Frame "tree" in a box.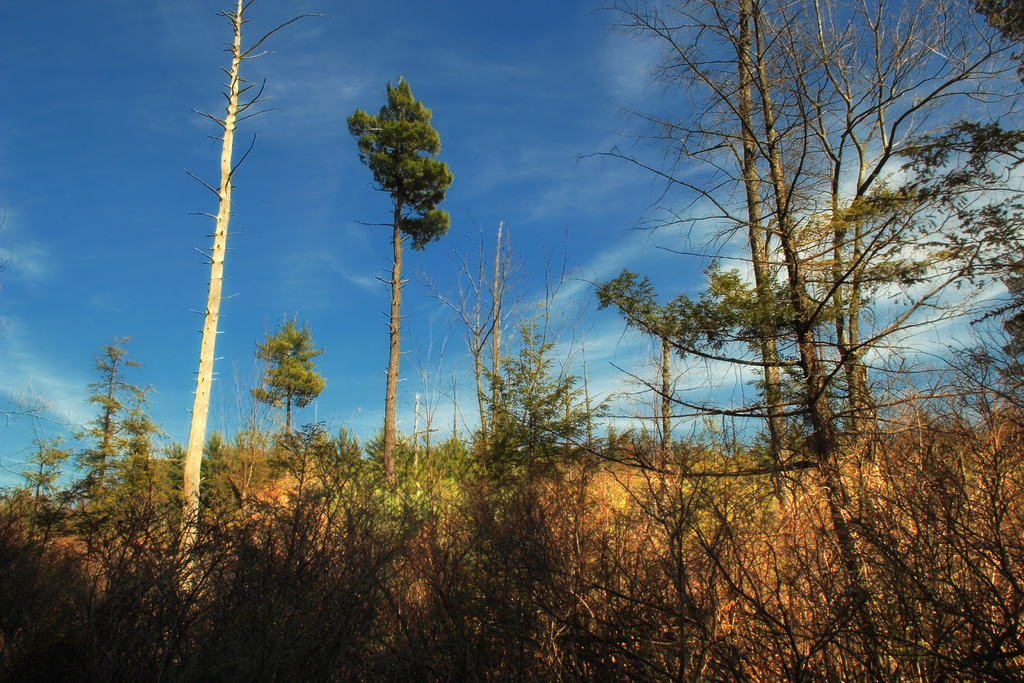
x1=116 y1=403 x2=163 y2=484.
